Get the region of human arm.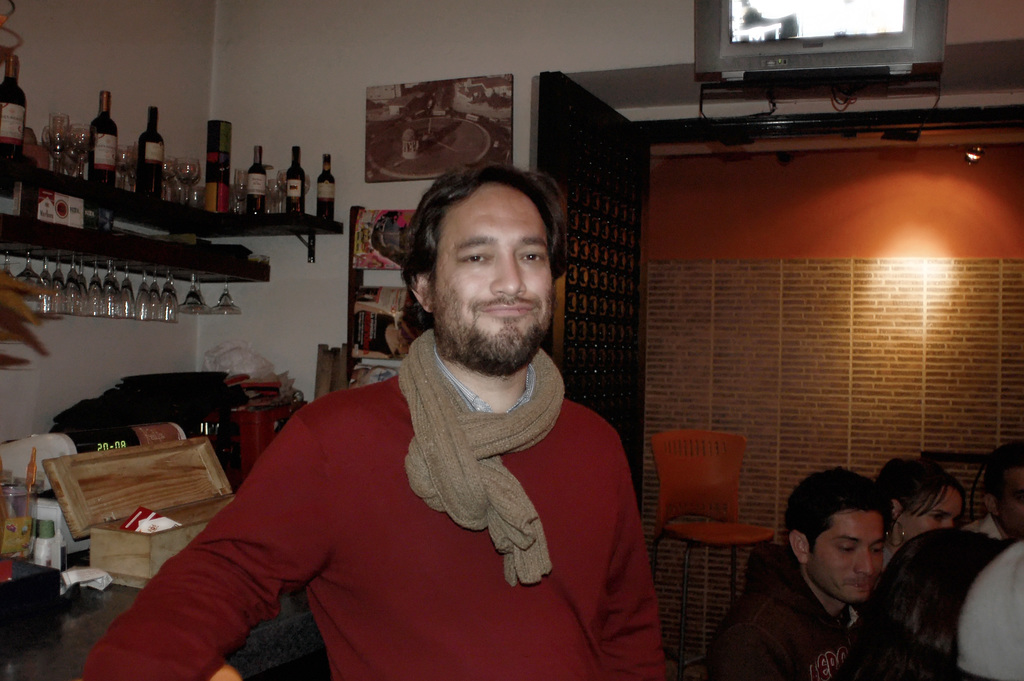
pyautogui.locateOnScreen(115, 377, 423, 664).
